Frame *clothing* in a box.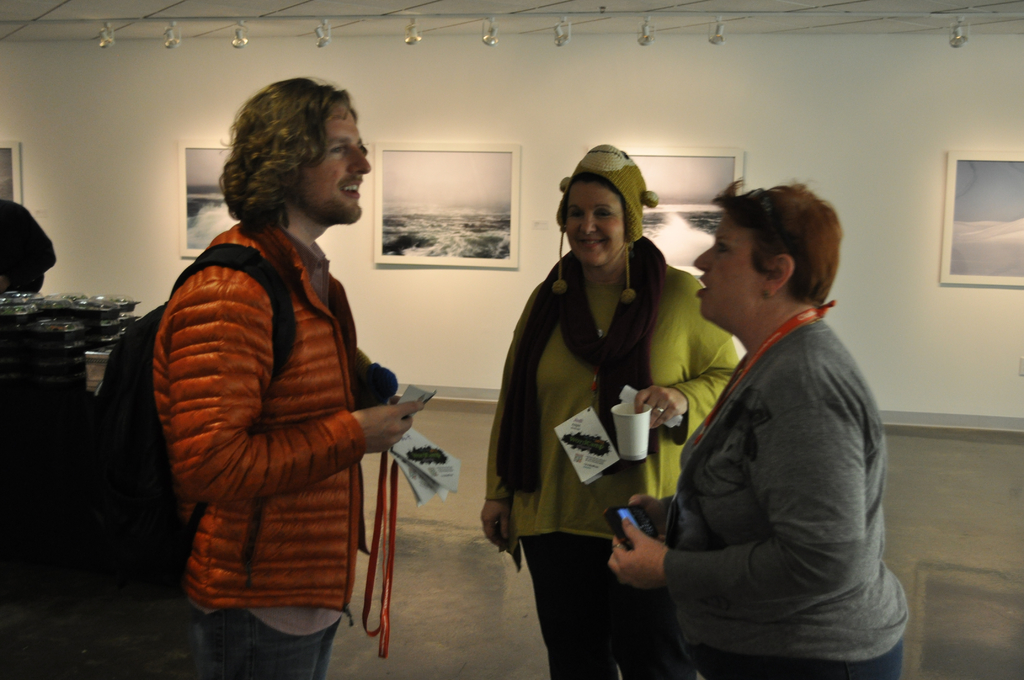
(142, 222, 401, 679).
